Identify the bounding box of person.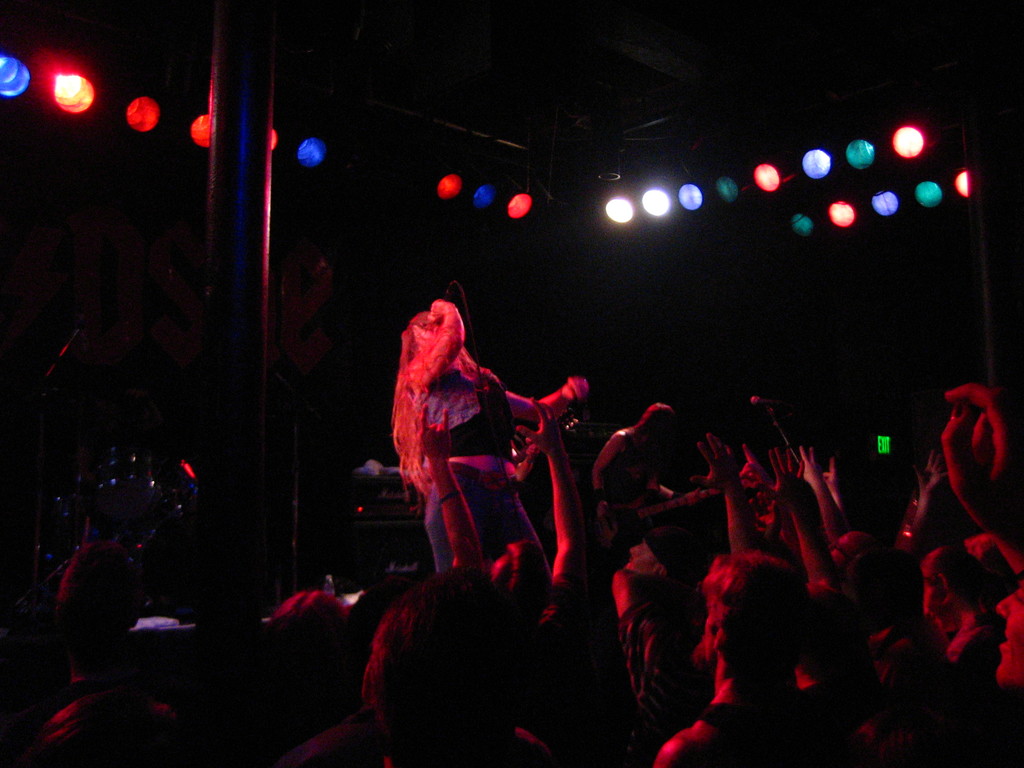
19/541/184/767.
